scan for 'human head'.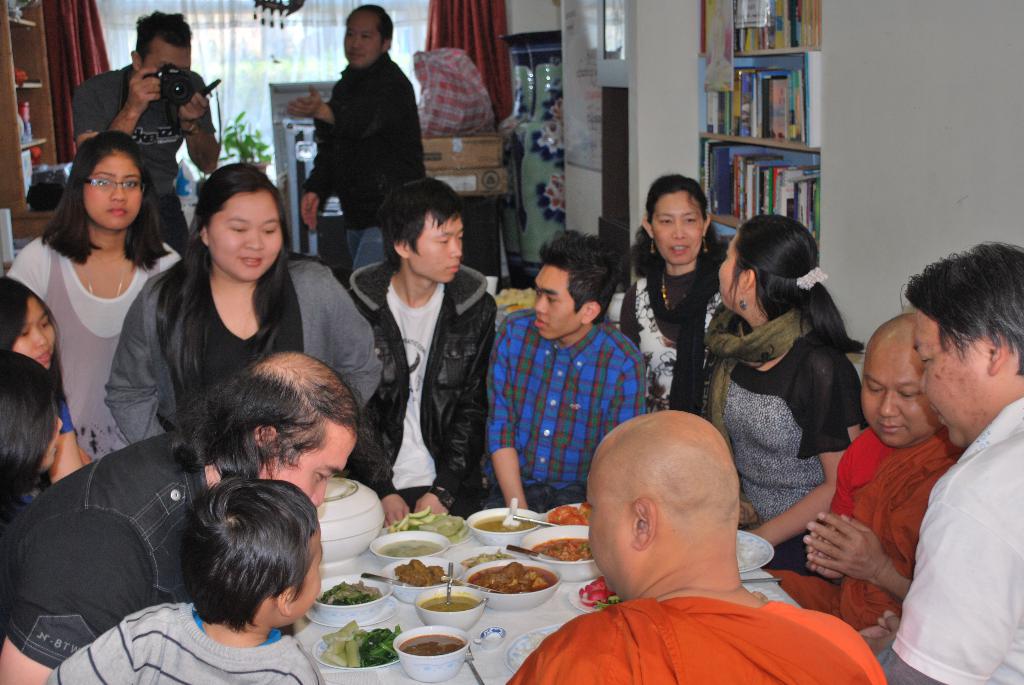
Scan result: 900 242 1022 453.
